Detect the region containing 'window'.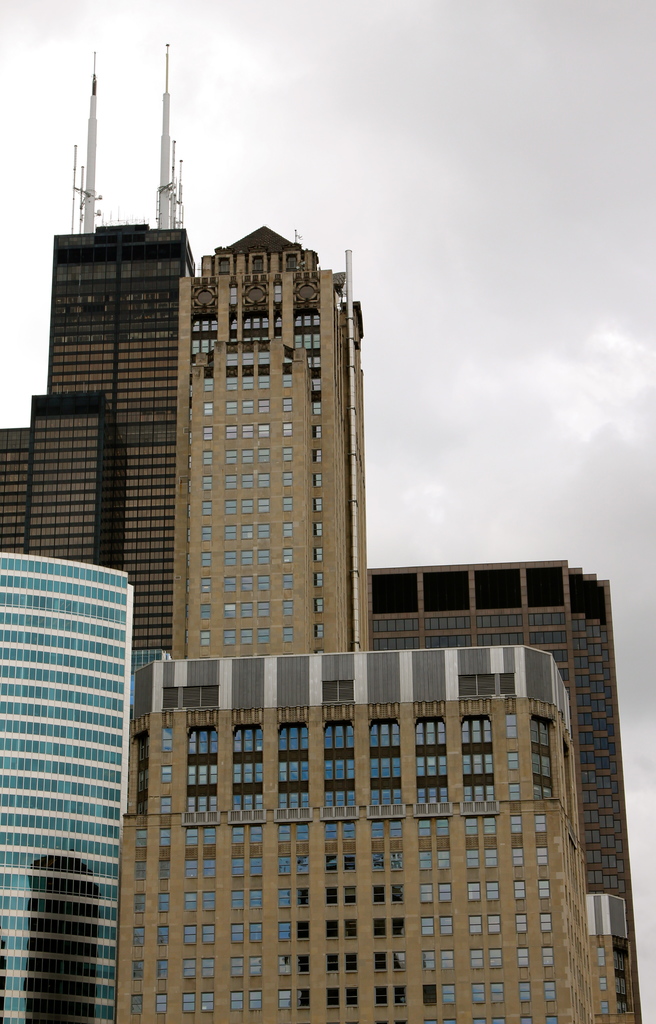
rect(279, 728, 291, 751).
